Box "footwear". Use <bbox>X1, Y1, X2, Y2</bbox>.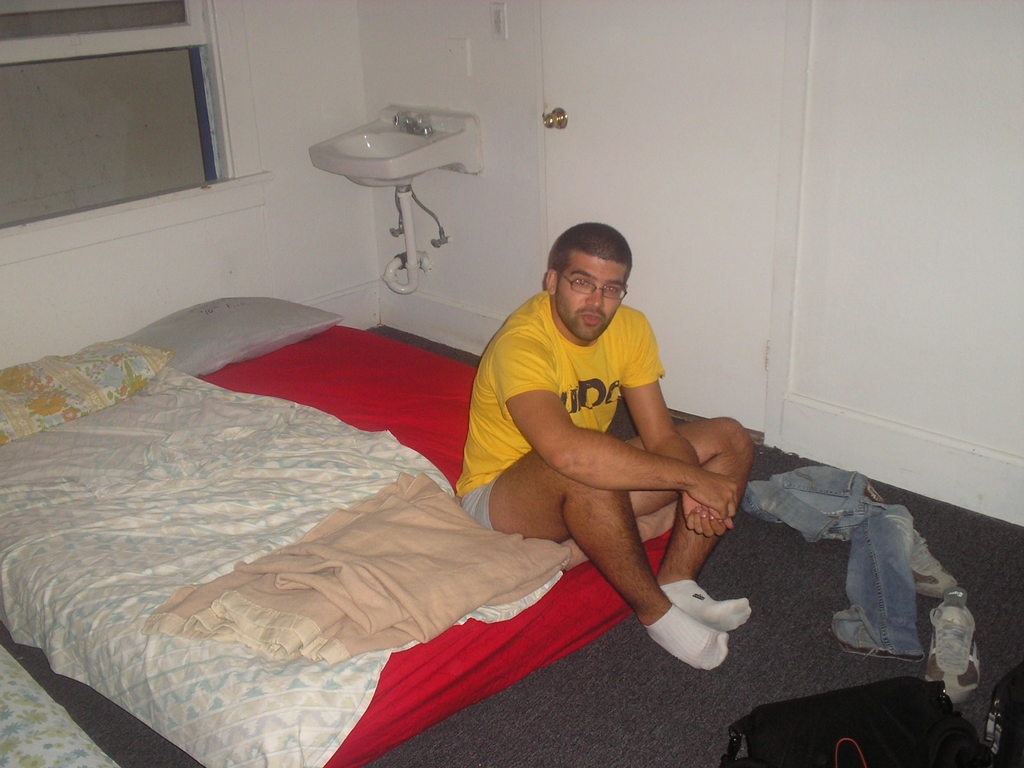
<bbox>922, 589, 985, 703</bbox>.
